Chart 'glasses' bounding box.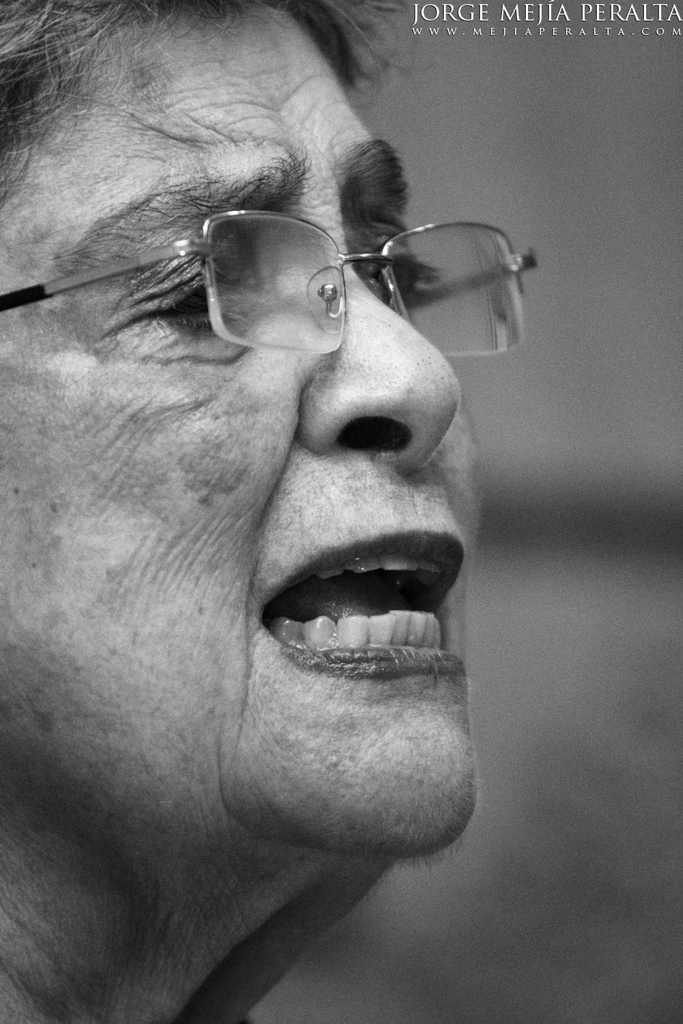
Charted: bbox=[62, 148, 498, 348].
